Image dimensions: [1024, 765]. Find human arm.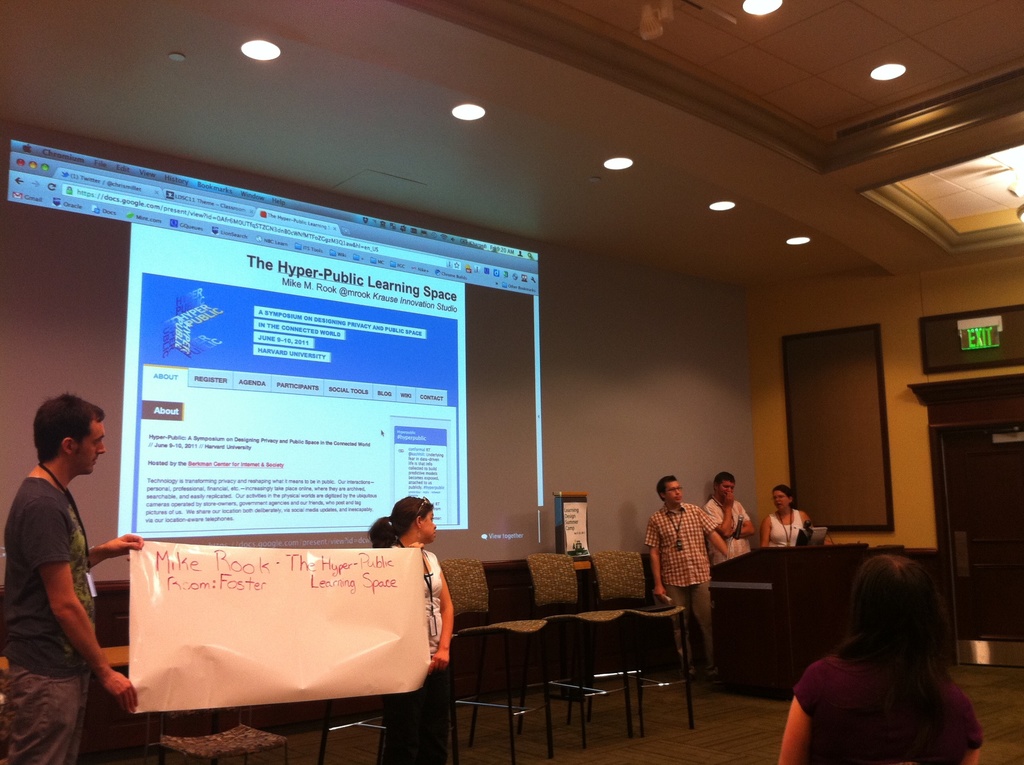
{"x1": 693, "y1": 505, "x2": 733, "y2": 567}.
